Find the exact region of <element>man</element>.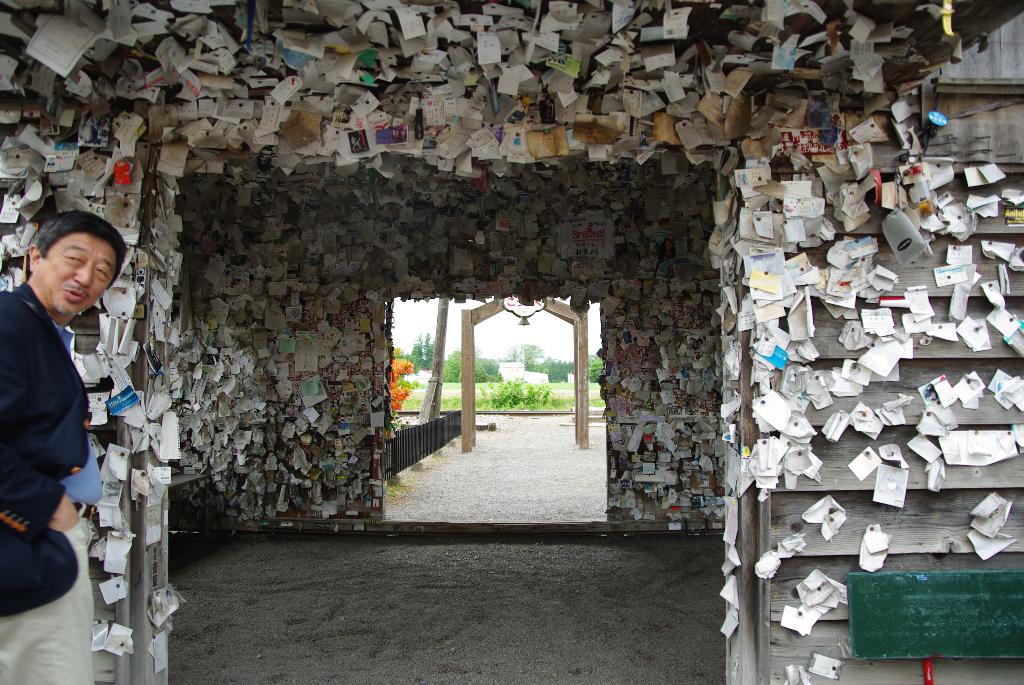
Exact region: select_region(0, 209, 126, 684).
